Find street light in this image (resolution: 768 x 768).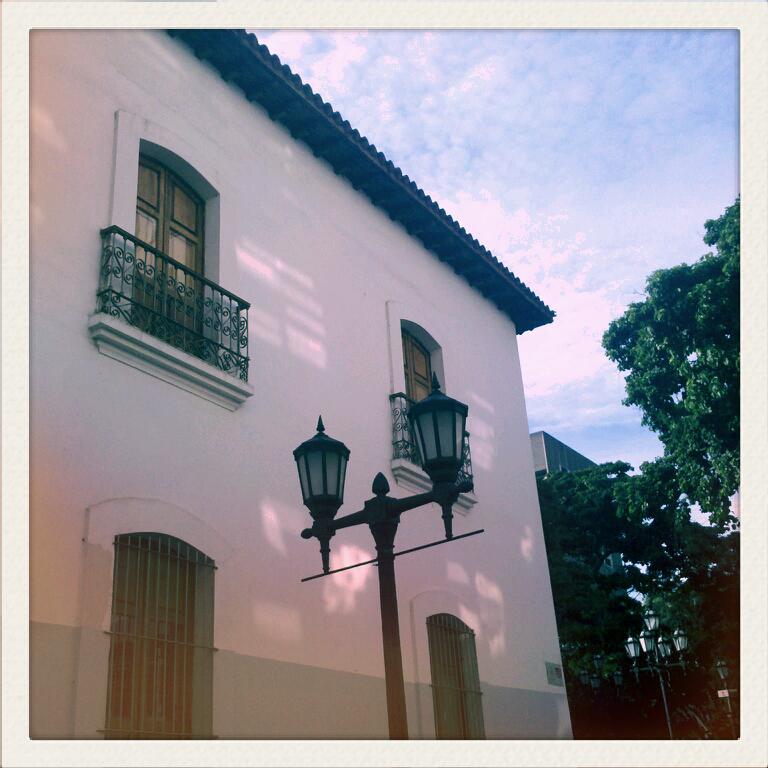
box=[622, 599, 688, 735].
